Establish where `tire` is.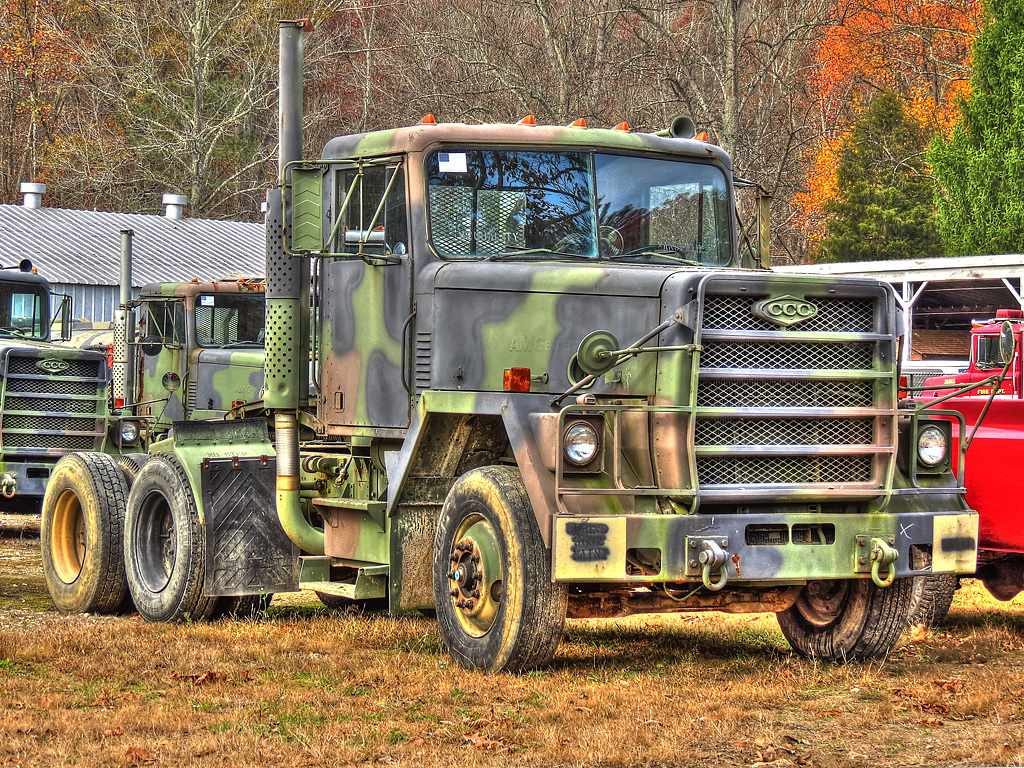
Established at 41/449/122/614.
